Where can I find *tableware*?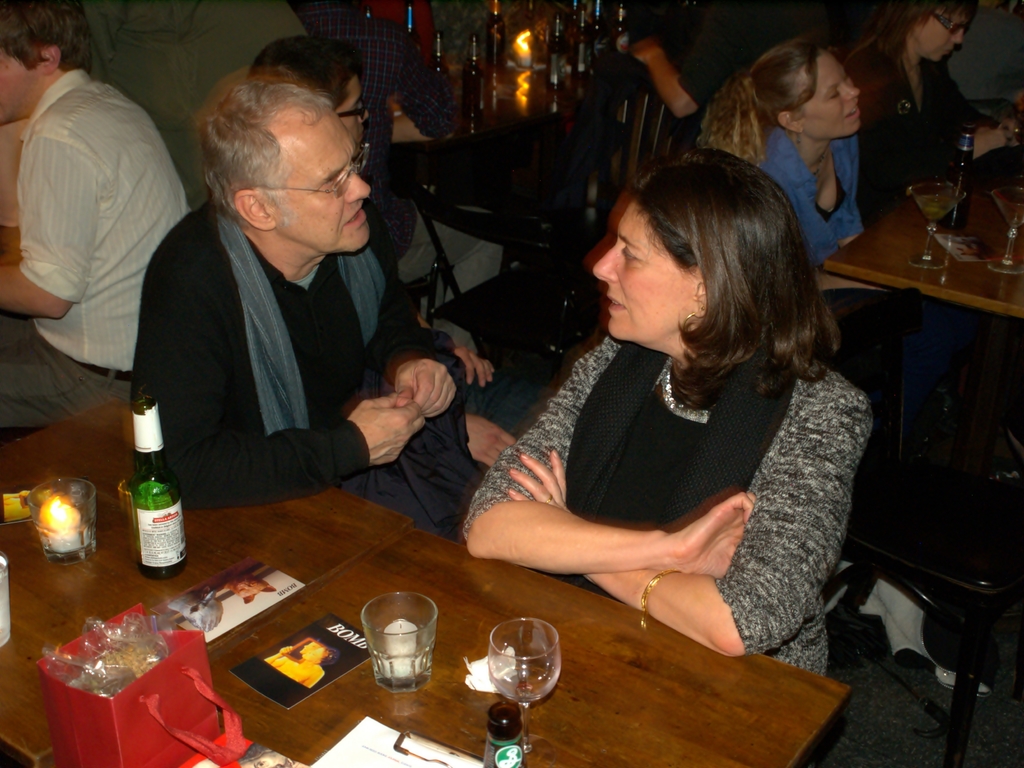
You can find it at 905:179:967:271.
